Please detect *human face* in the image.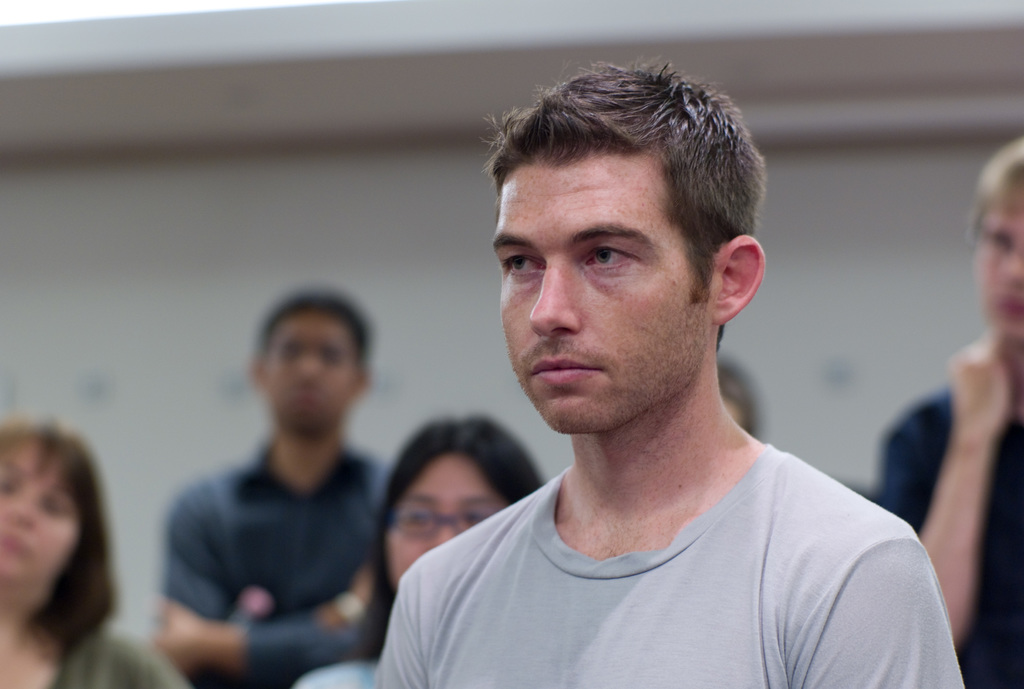
974,207,1023,339.
